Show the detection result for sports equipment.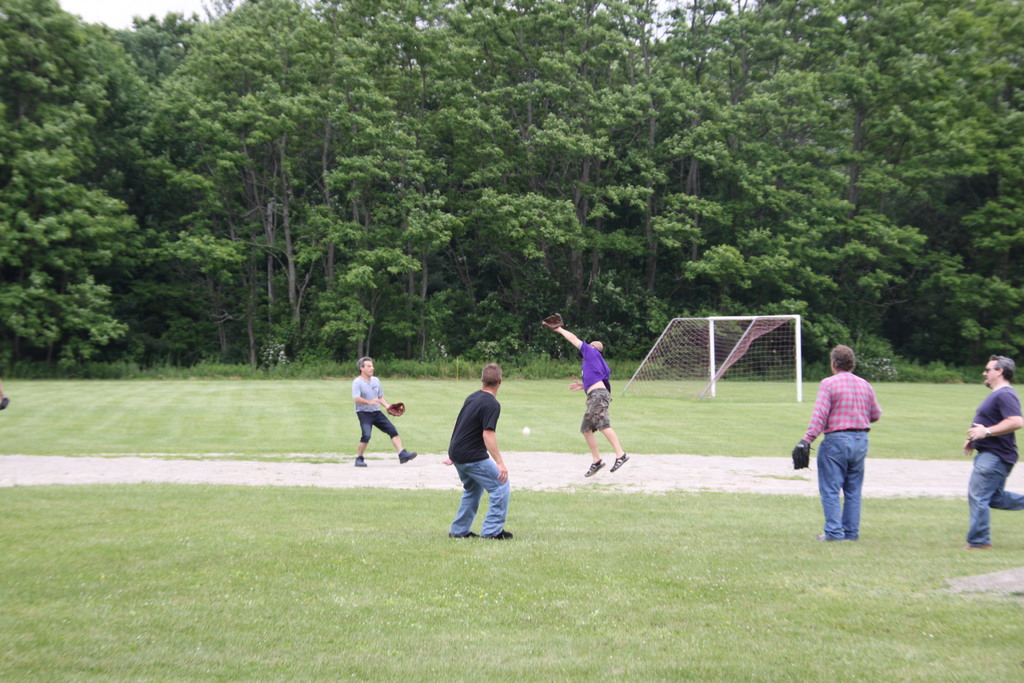
(x1=541, y1=313, x2=563, y2=331).
